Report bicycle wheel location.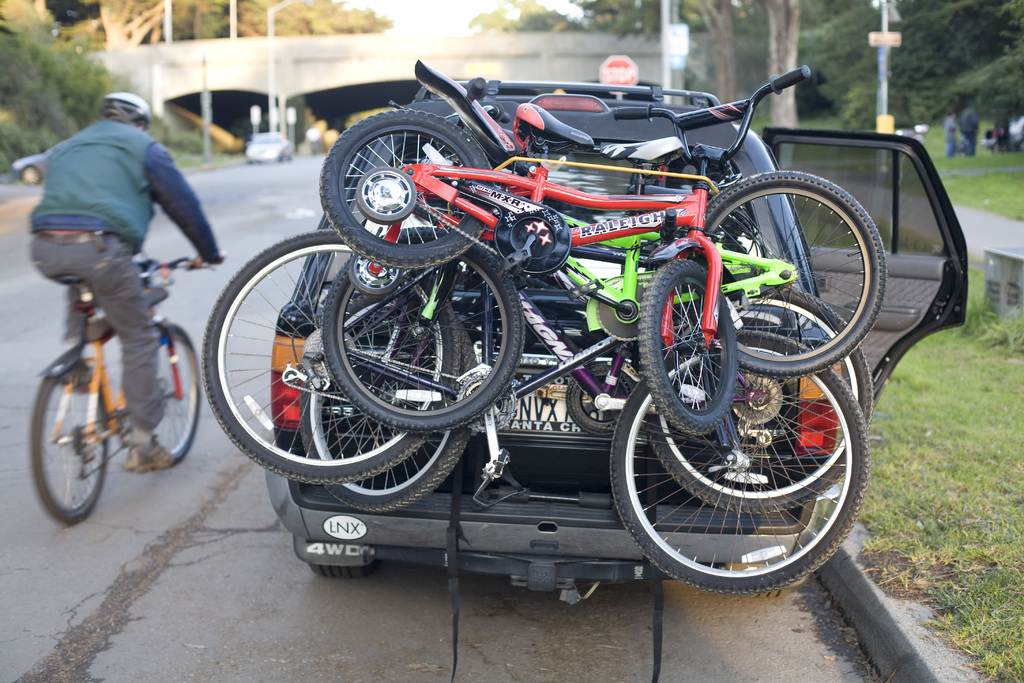
Report: box(151, 316, 204, 470).
